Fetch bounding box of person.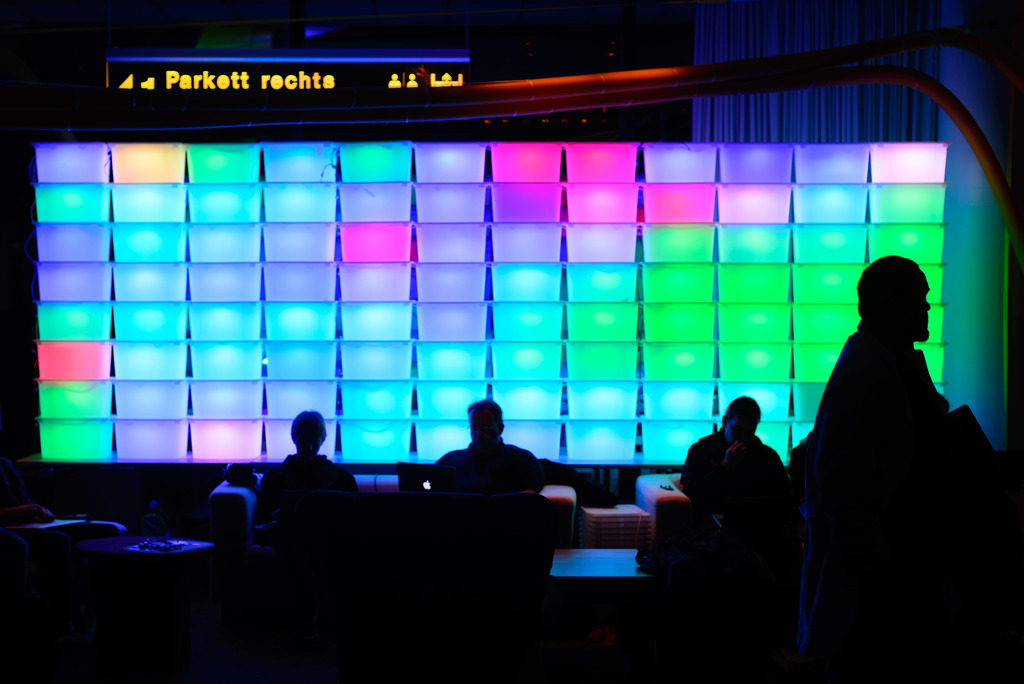
Bbox: detection(793, 222, 986, 649).
